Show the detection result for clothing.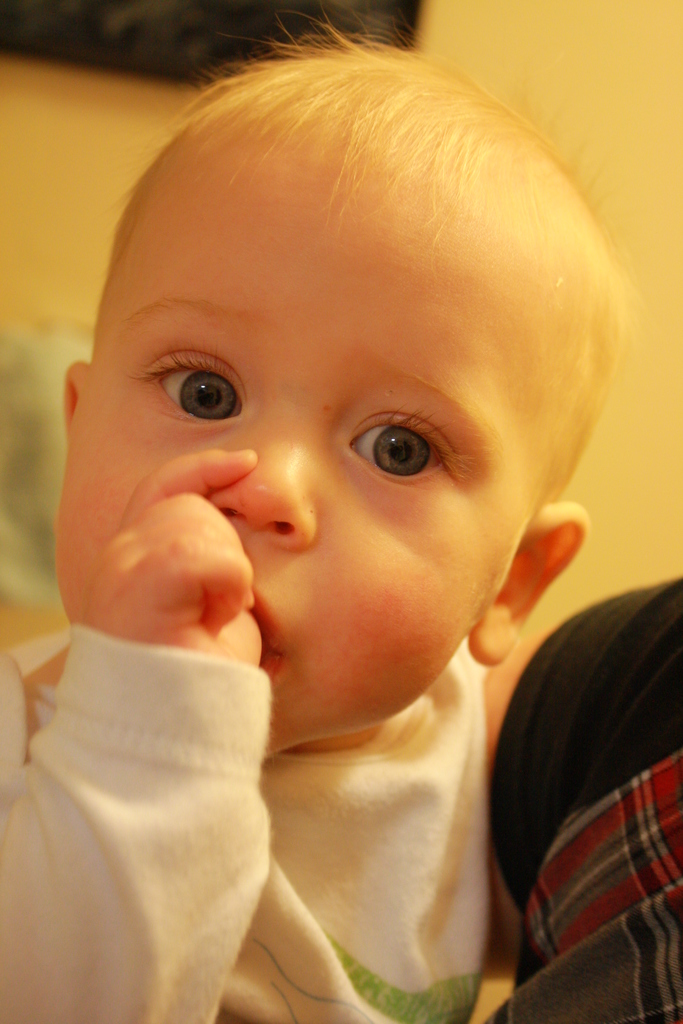
[left=0, top=596, right=545, bottom=1023].
